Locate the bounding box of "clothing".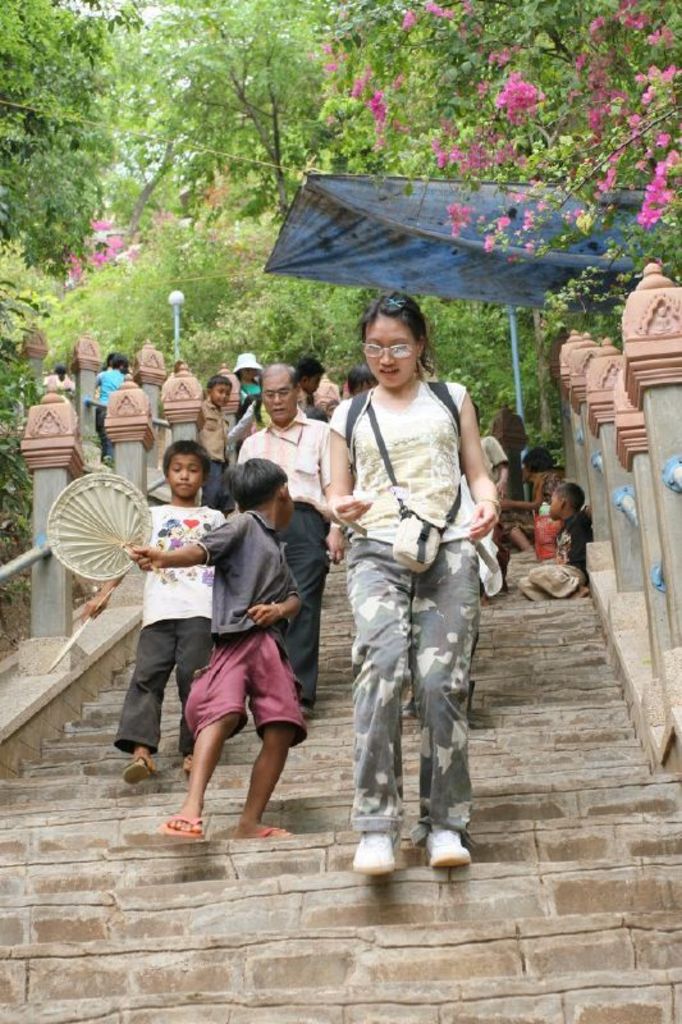
Bounding box: [496,468,558,543].
